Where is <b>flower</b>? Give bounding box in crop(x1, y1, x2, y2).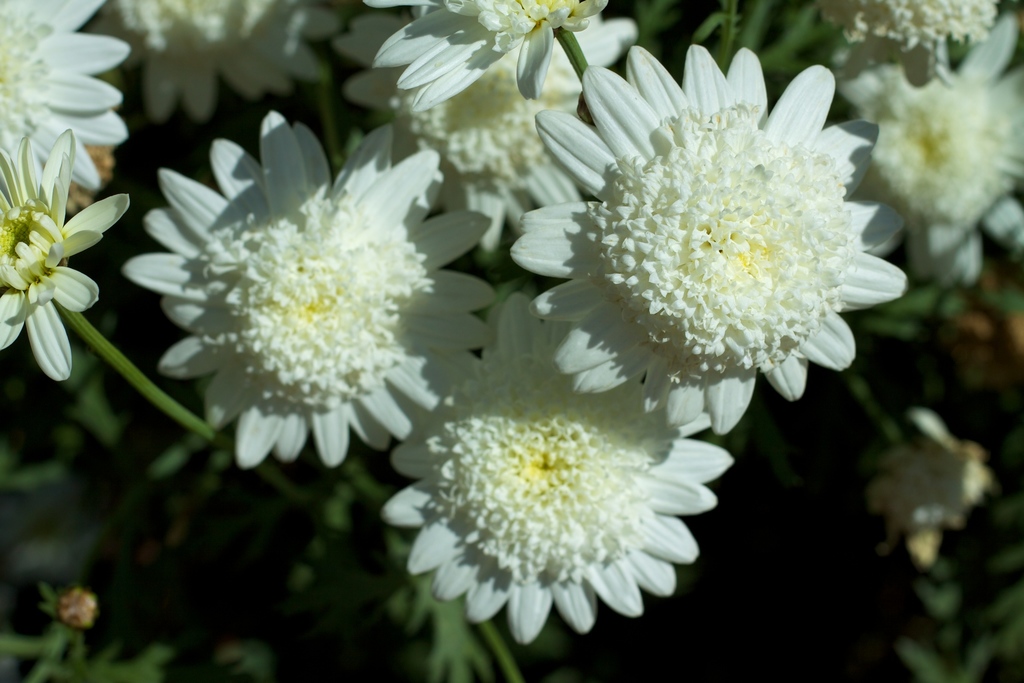
crop(0, 0, 127, 197).
